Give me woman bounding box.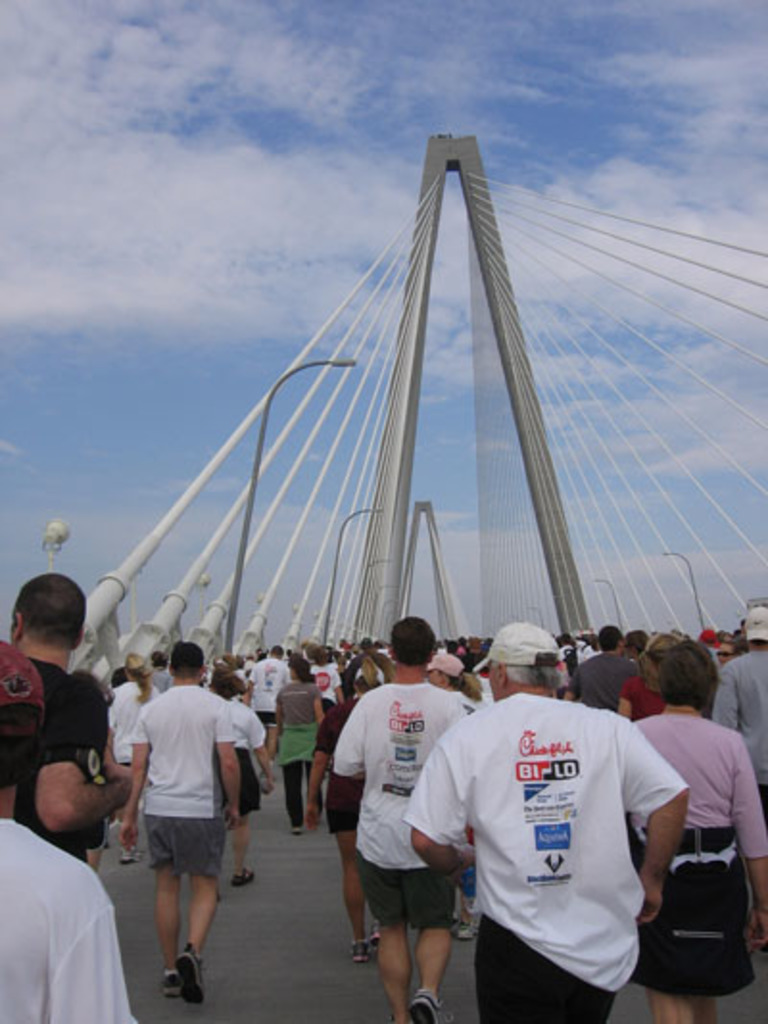
<box>616,630,676,715</box>.
